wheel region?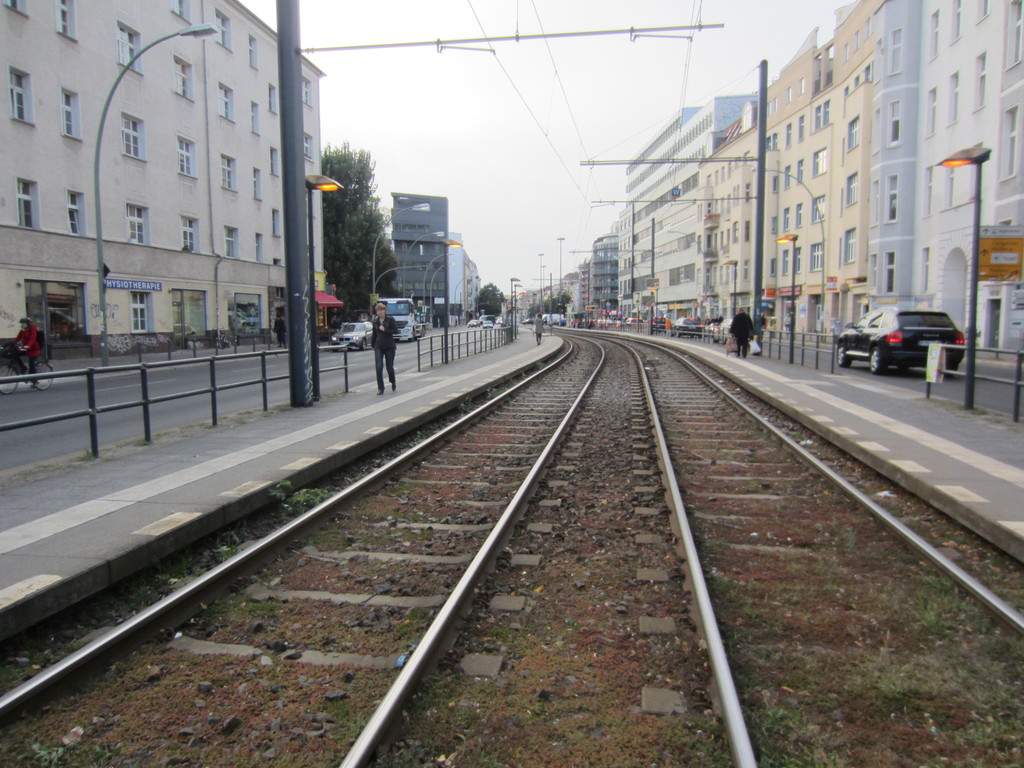
868,344,890,371
